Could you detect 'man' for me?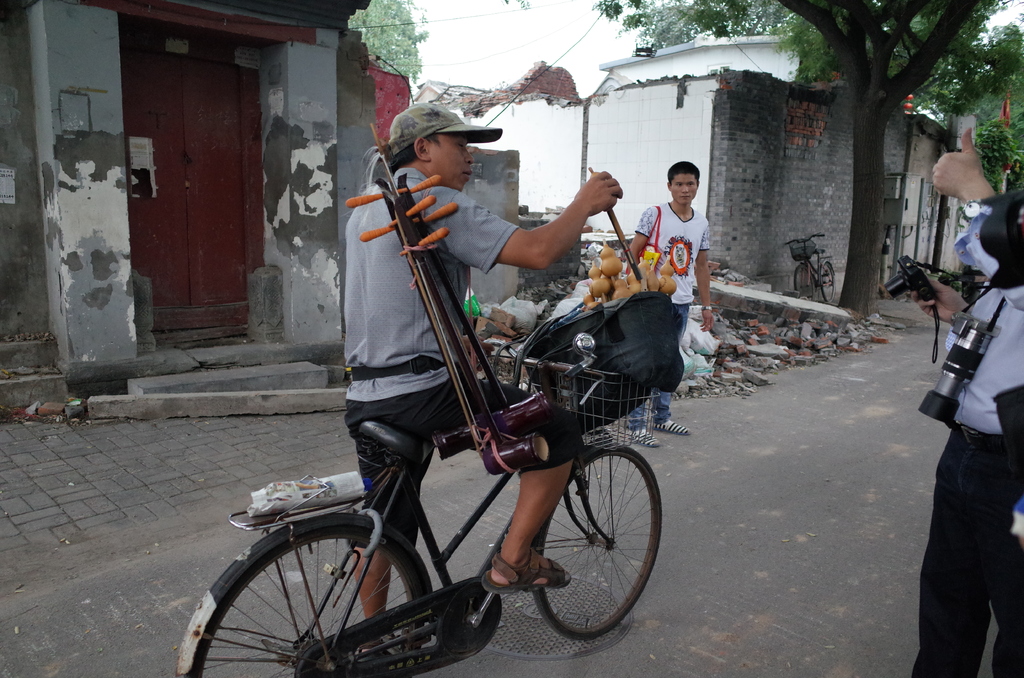
Detection result: bbox(210, 97, 691, 656).
